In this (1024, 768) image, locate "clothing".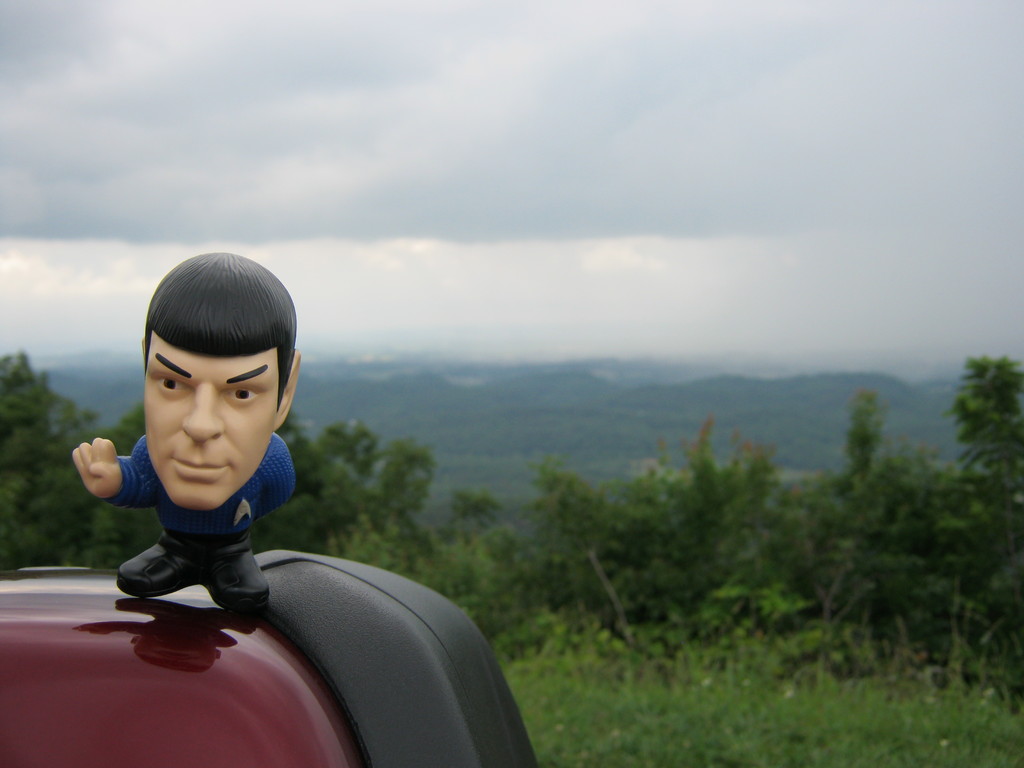
Bounding box: region(116, 525, 269, 613).
